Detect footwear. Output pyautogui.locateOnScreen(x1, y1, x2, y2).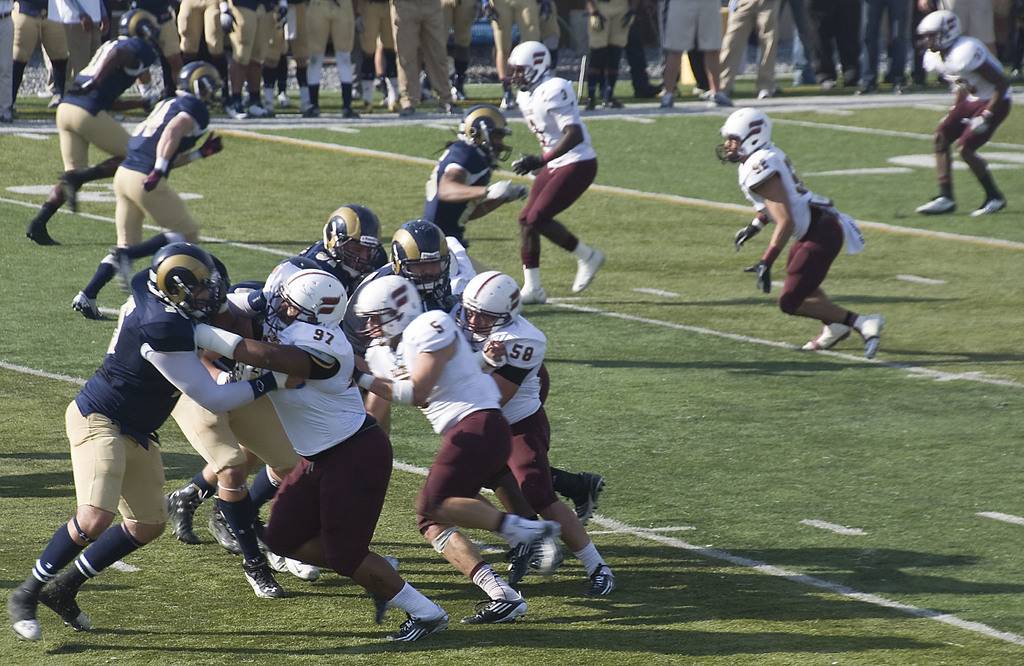
pyautogui.locateOnScreen(913, 195, 960, 216).
